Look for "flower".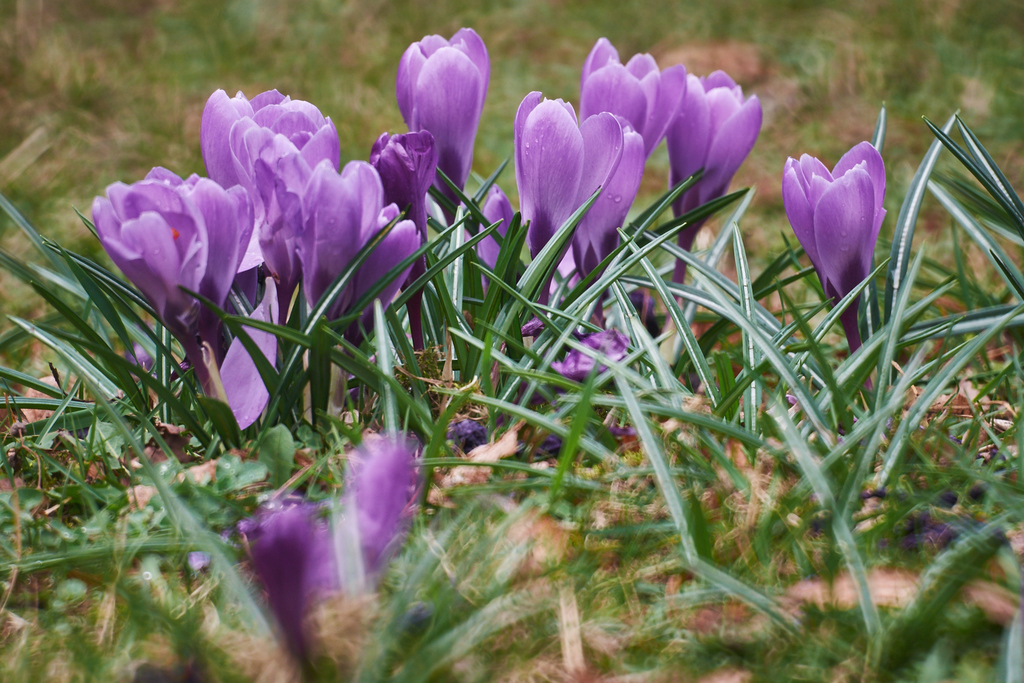
Found: {"left": 394, "top": 29, "right": 490, "bottom": 212}.
